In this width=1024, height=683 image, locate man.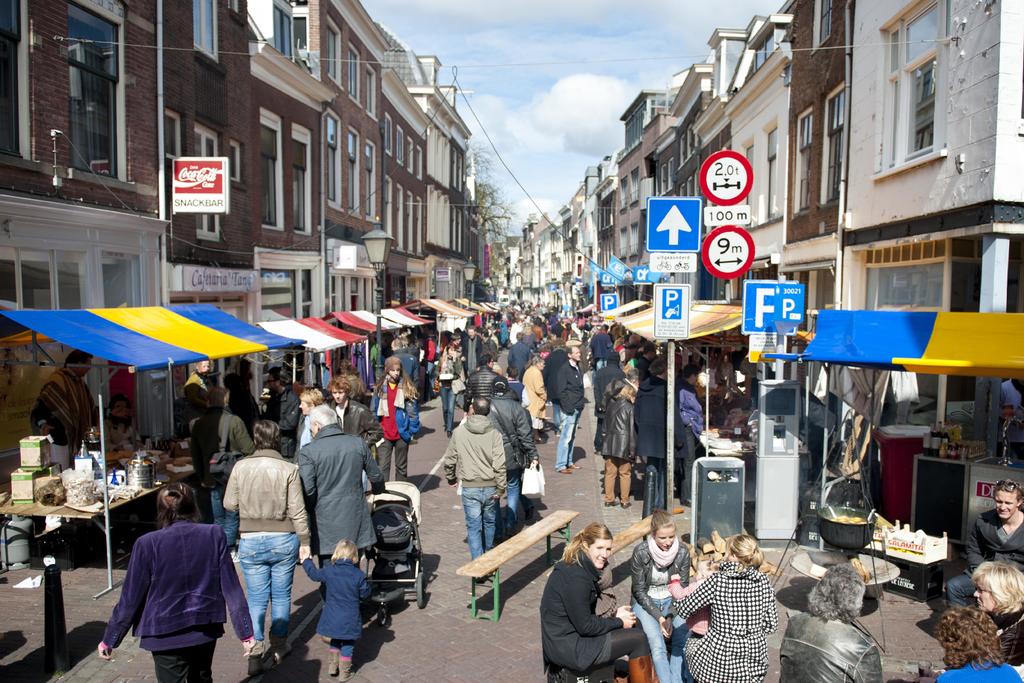
Bounding box: rect(941, 477, 1023, 609).
